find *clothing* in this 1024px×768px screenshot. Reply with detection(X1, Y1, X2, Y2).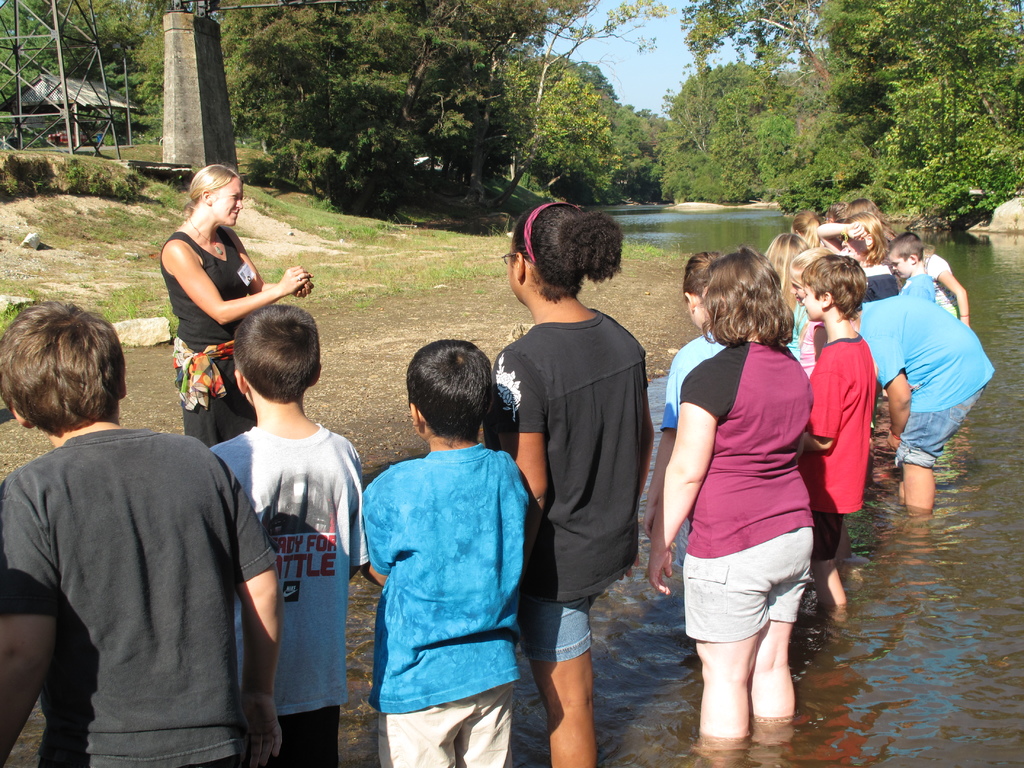
detection(784, 301, 813, 384).
